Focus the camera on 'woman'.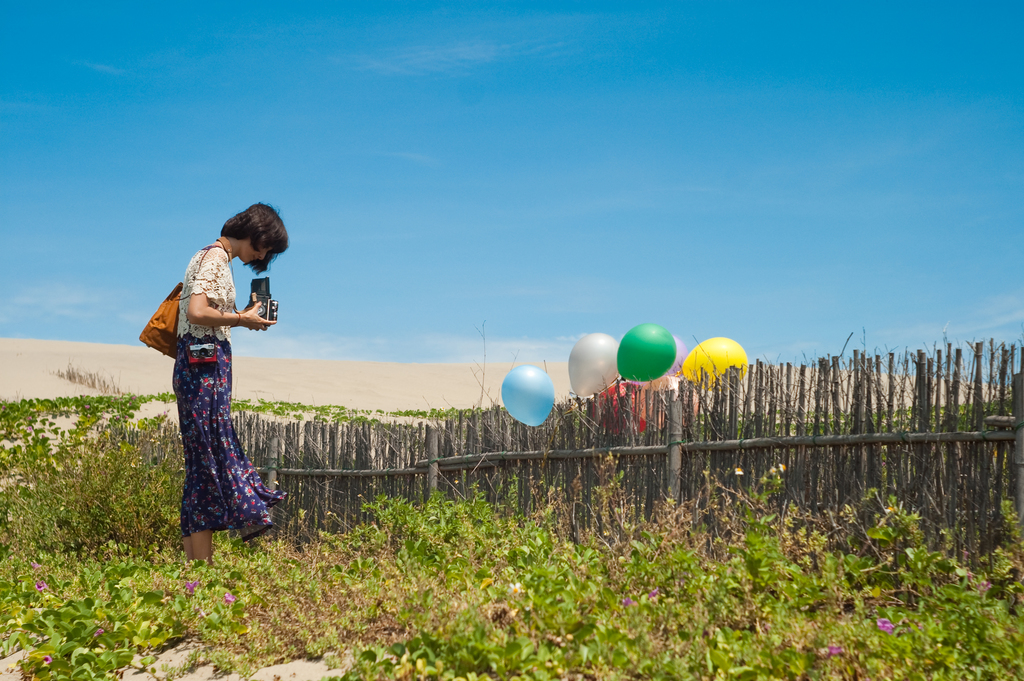
Focus region: [left=132, top=200, right=294, bottom=559].
